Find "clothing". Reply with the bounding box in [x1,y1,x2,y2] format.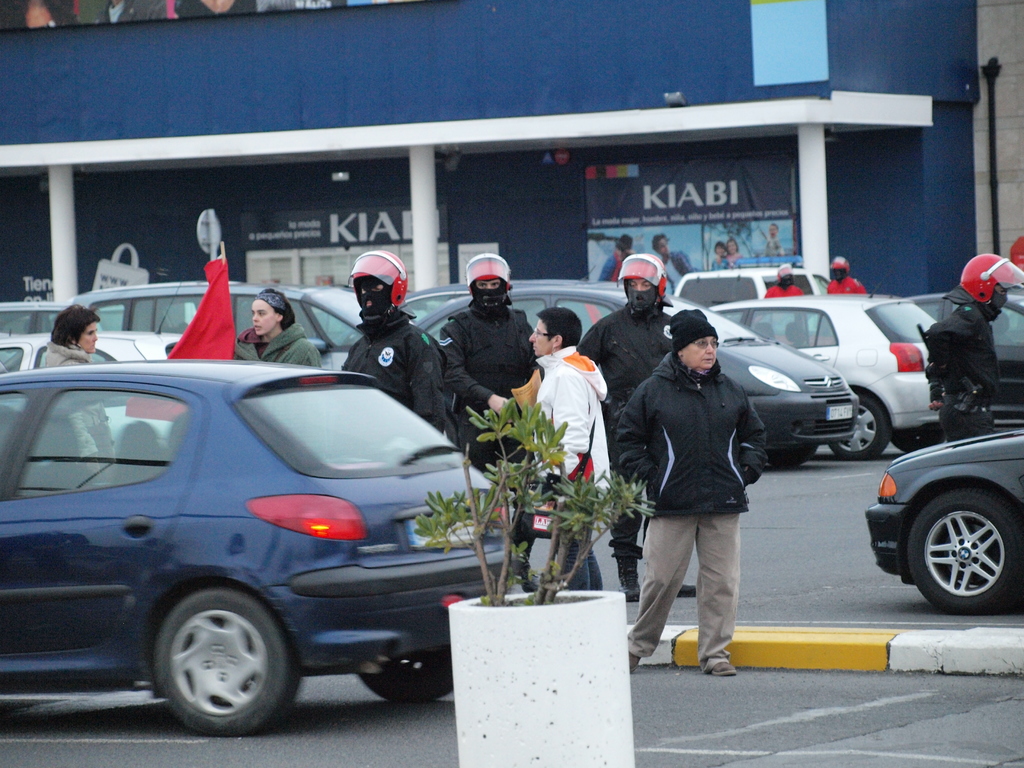
[438,301,532,580].
